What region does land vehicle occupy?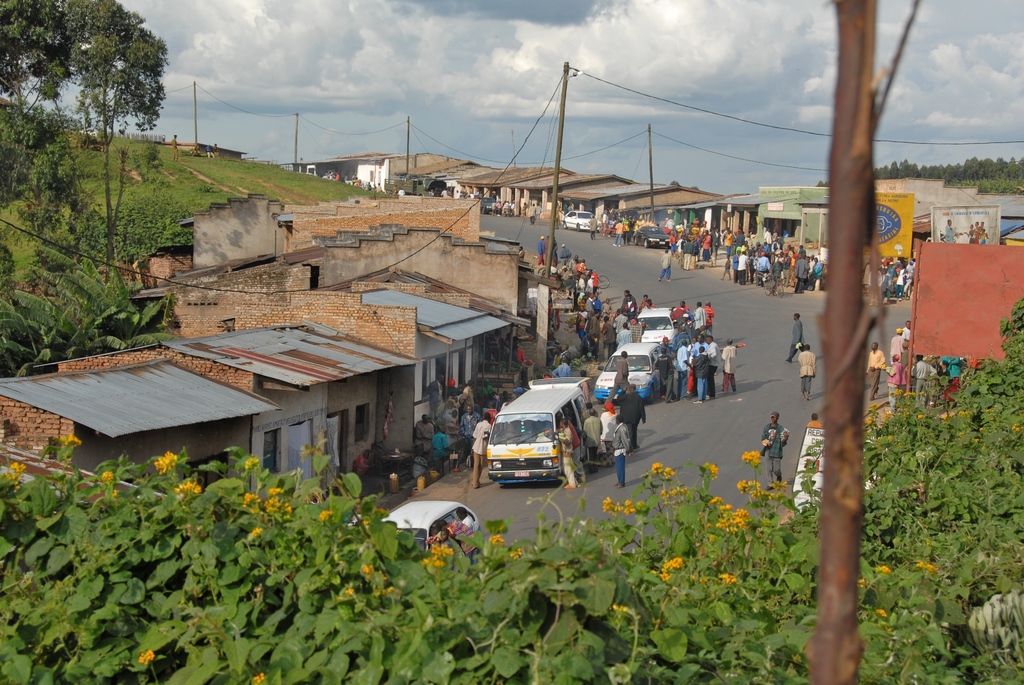
x1=762, y1=269, x2=785, y2=298.
